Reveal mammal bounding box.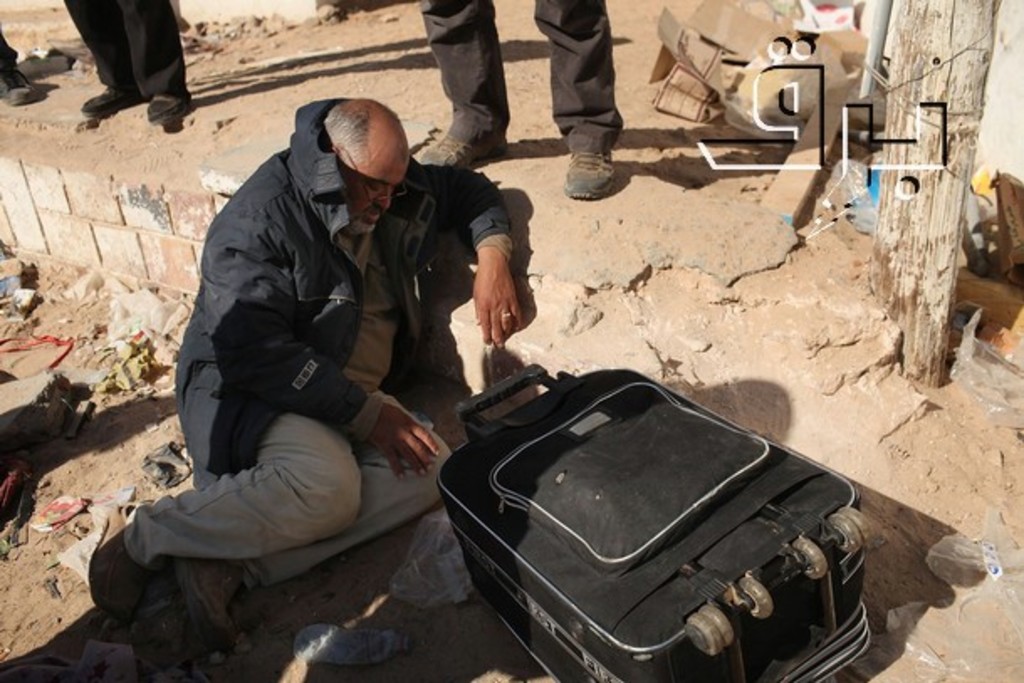
Revealed: region(415, 0, 624, 201).
